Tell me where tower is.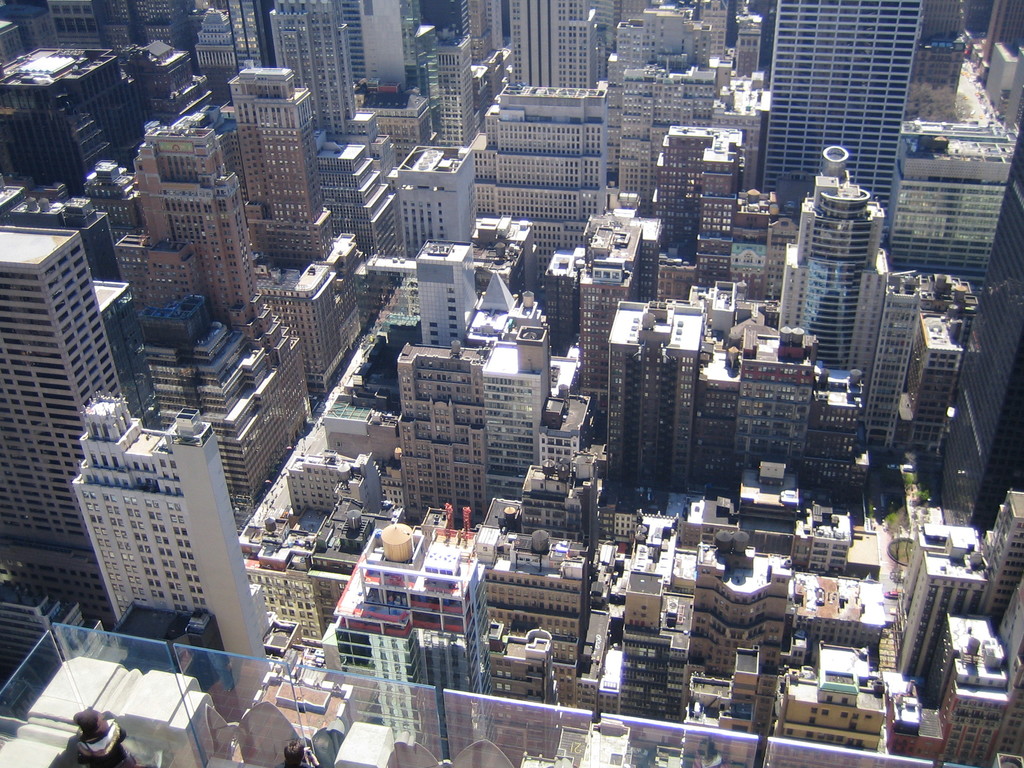
tower is at 770 142 905 461.
